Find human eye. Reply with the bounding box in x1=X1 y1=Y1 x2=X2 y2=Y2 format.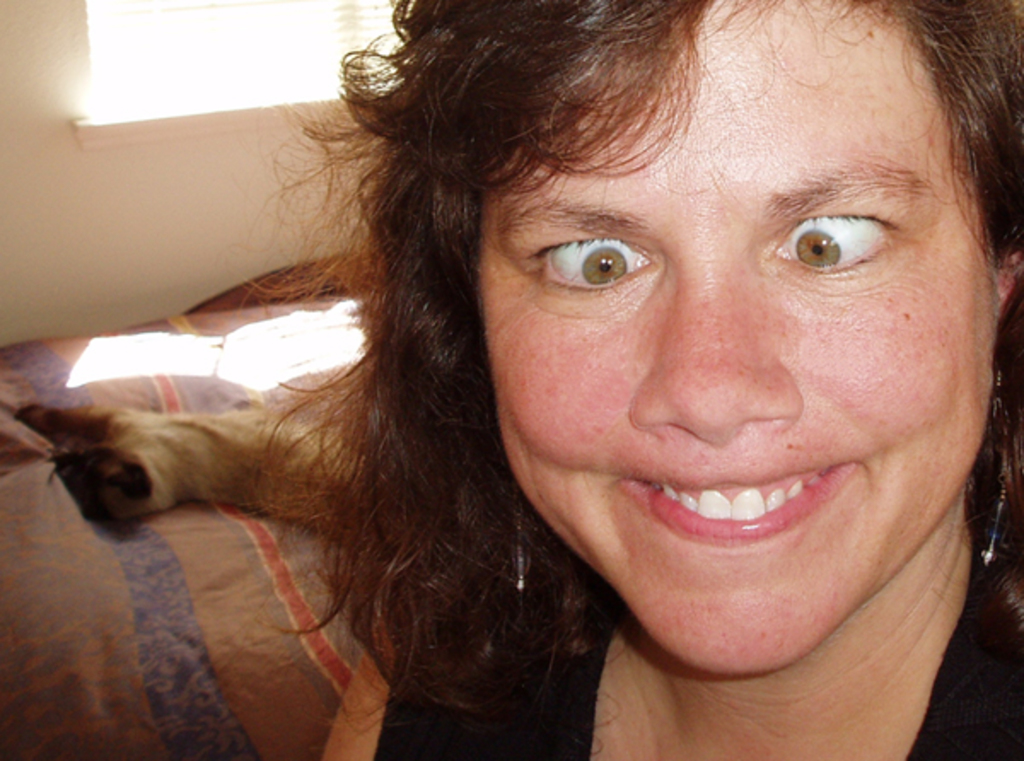
x1=768 y1=208 x2=903 y2=295.
